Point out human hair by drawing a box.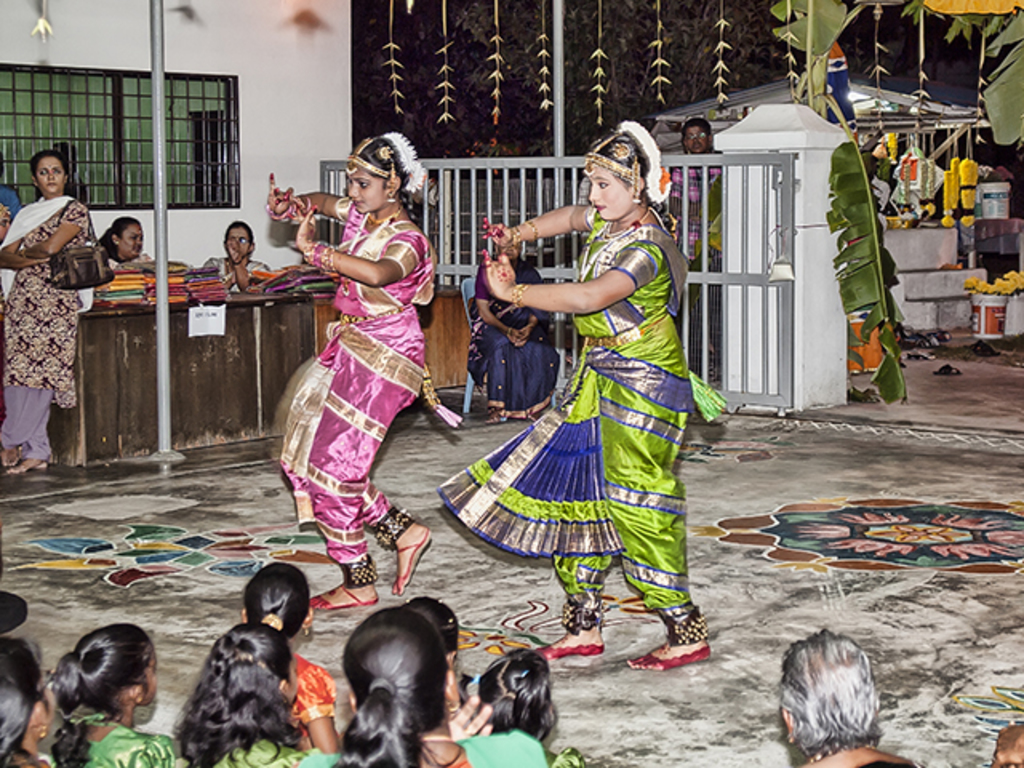
{"left": 171, "top": 619, "right": 304, "bottom": 766}.
